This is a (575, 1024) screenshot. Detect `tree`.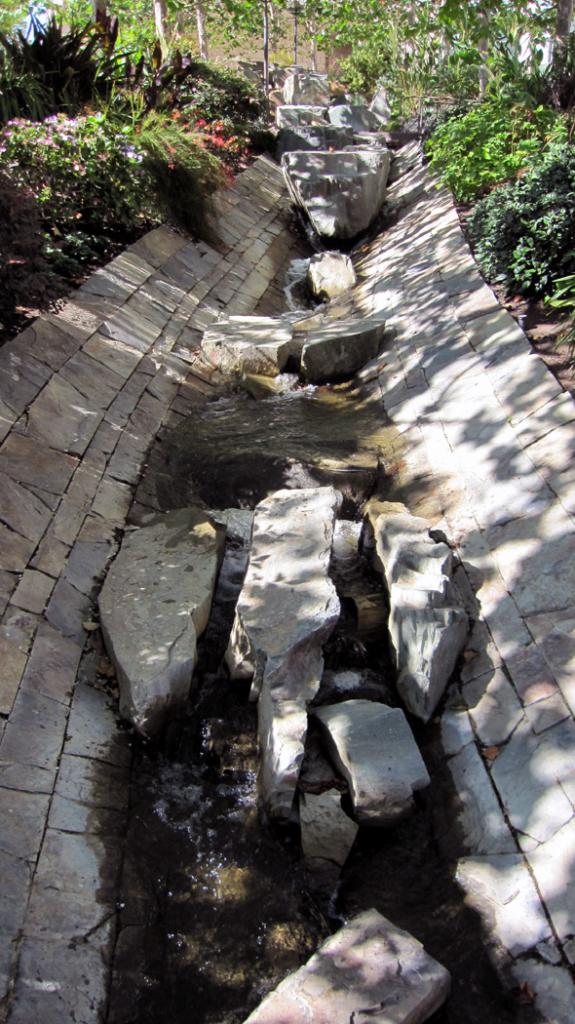
BBox(189, 0, 211, 81).
